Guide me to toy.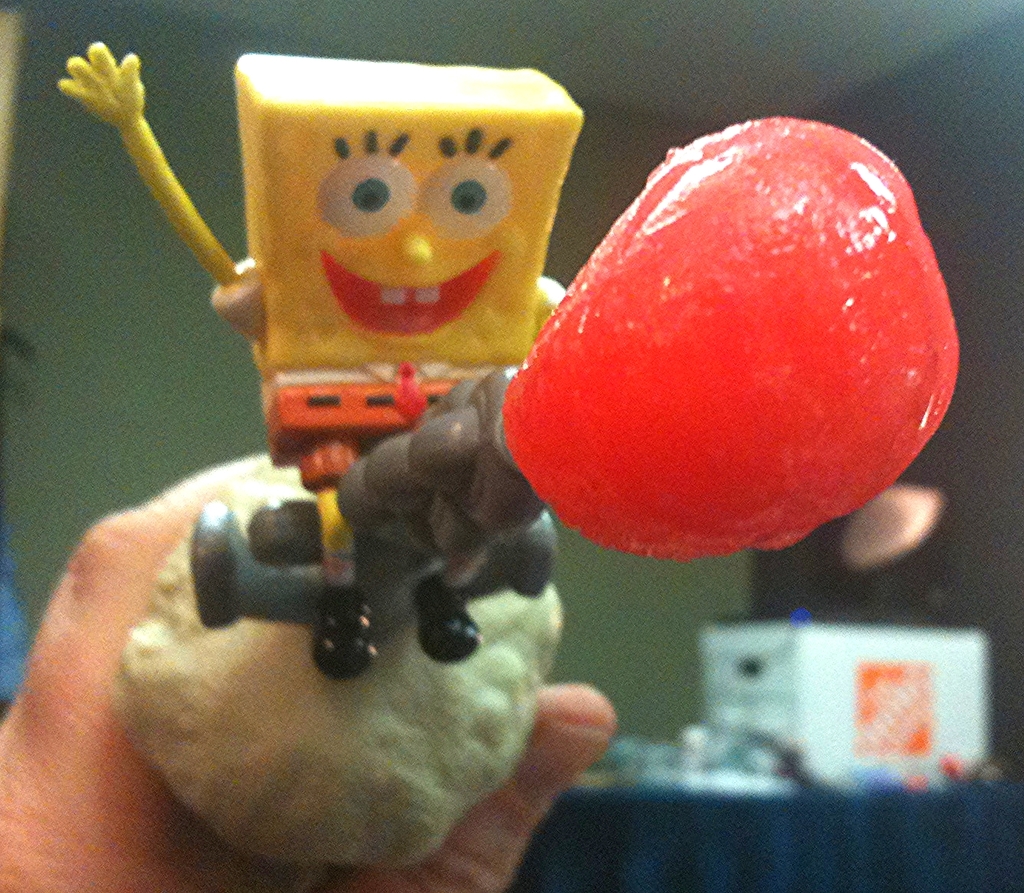
Guidance: (290, 108, 962, 597).
